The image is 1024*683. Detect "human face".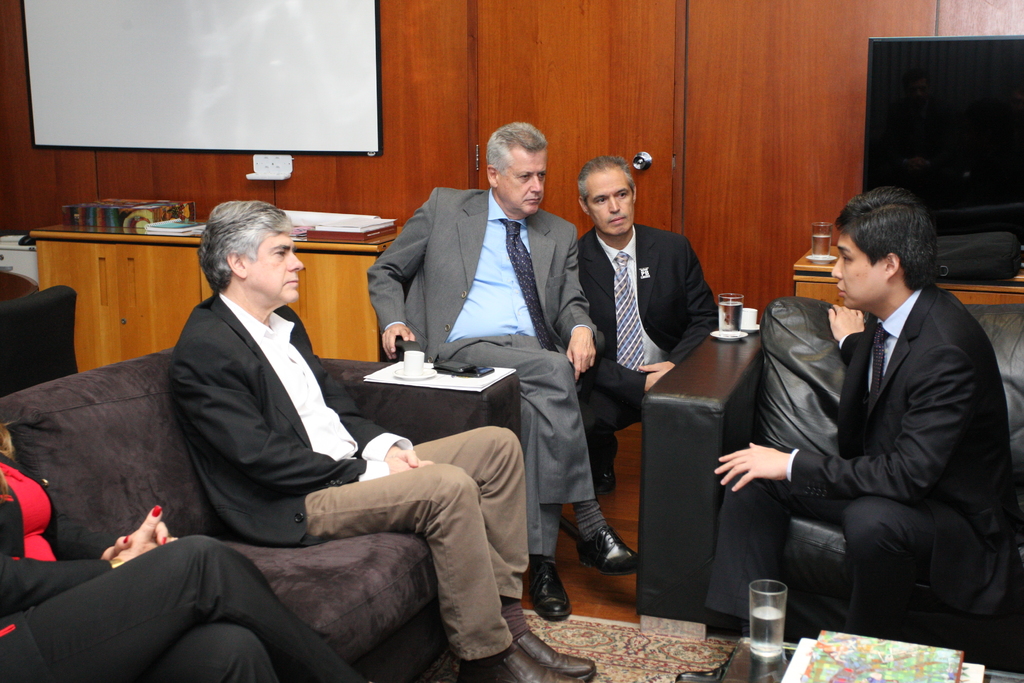
Detection: bbox(253, 237, 303, 299).
